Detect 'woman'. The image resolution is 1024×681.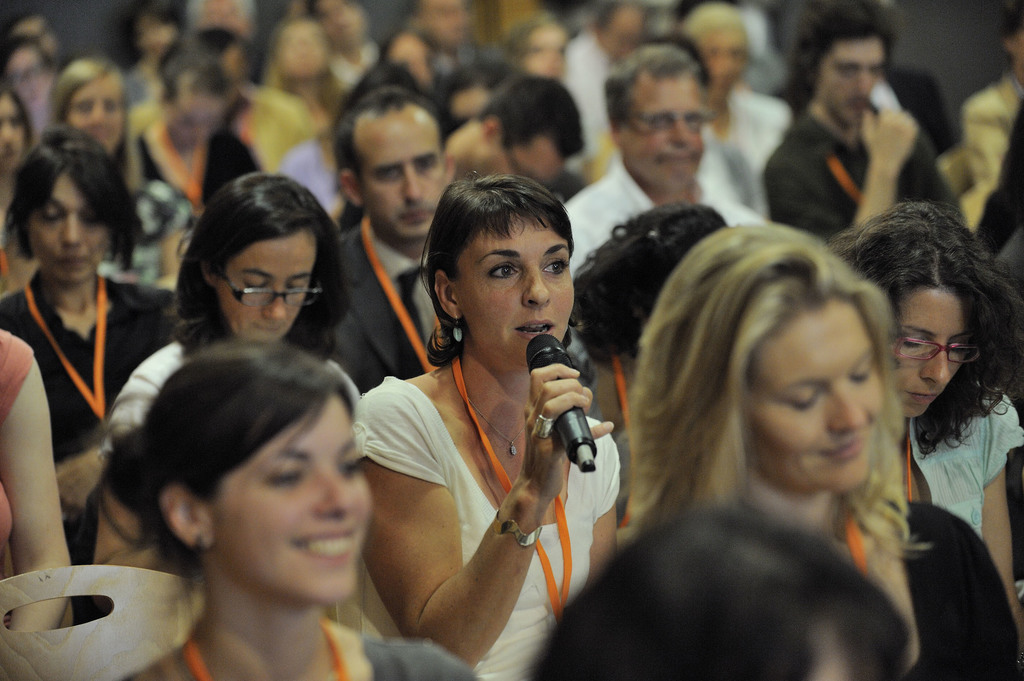
bbox=[335, 156, 625, 680].
